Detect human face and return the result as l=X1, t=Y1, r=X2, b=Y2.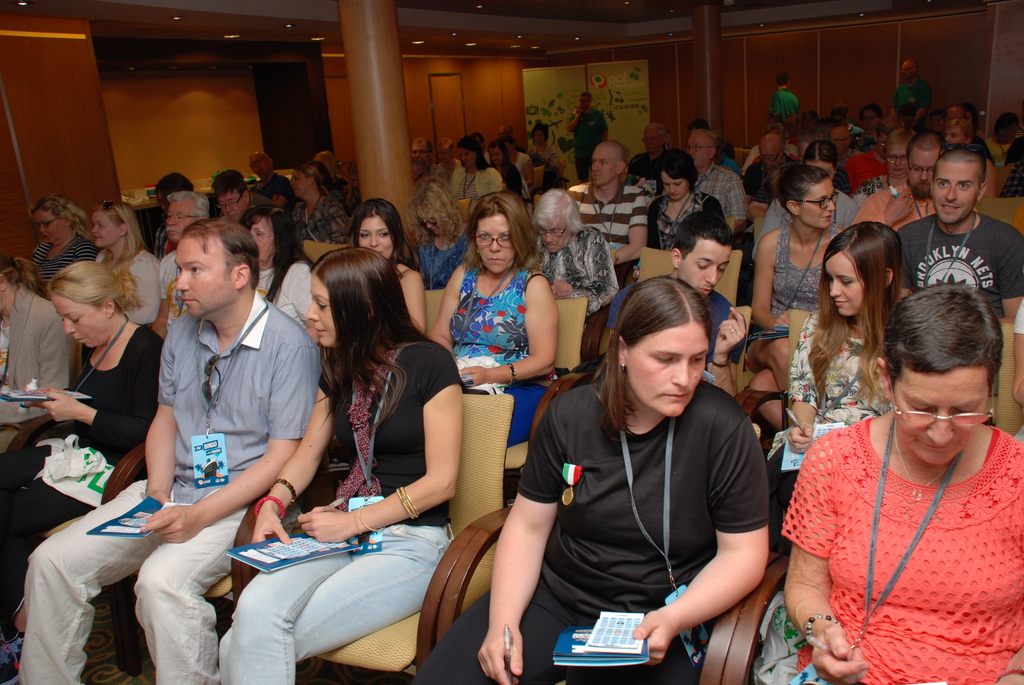
l=38, t=209, r=59, b=242.
